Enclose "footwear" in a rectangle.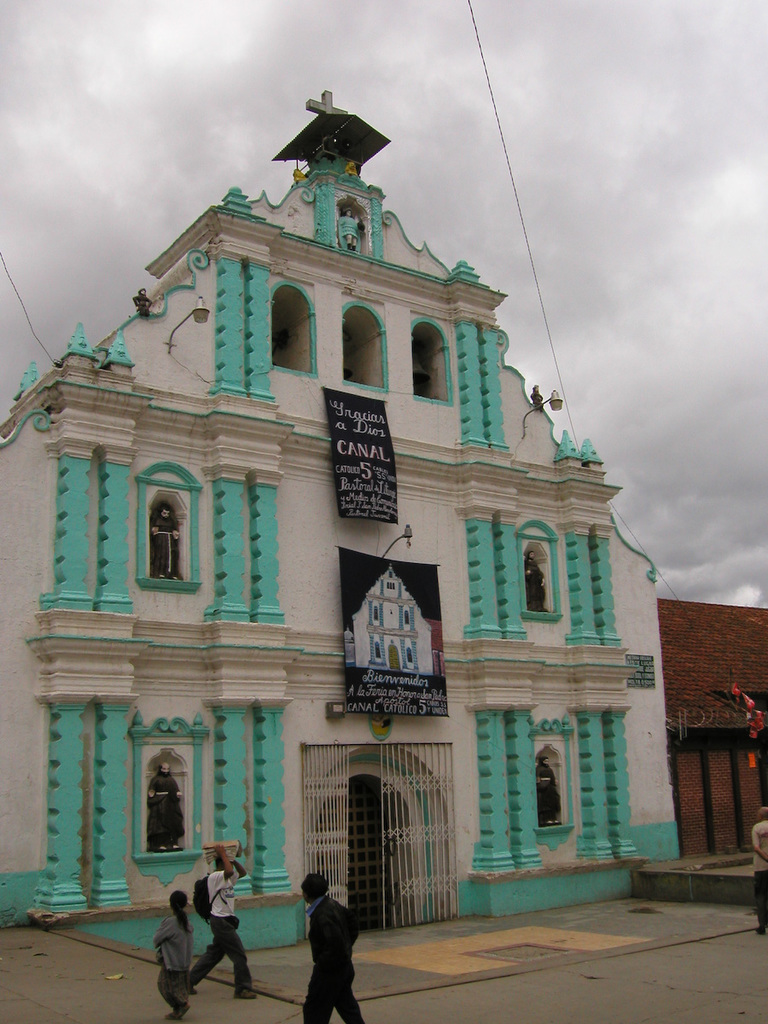
left=189, top=982, right=196, bottom=997.
